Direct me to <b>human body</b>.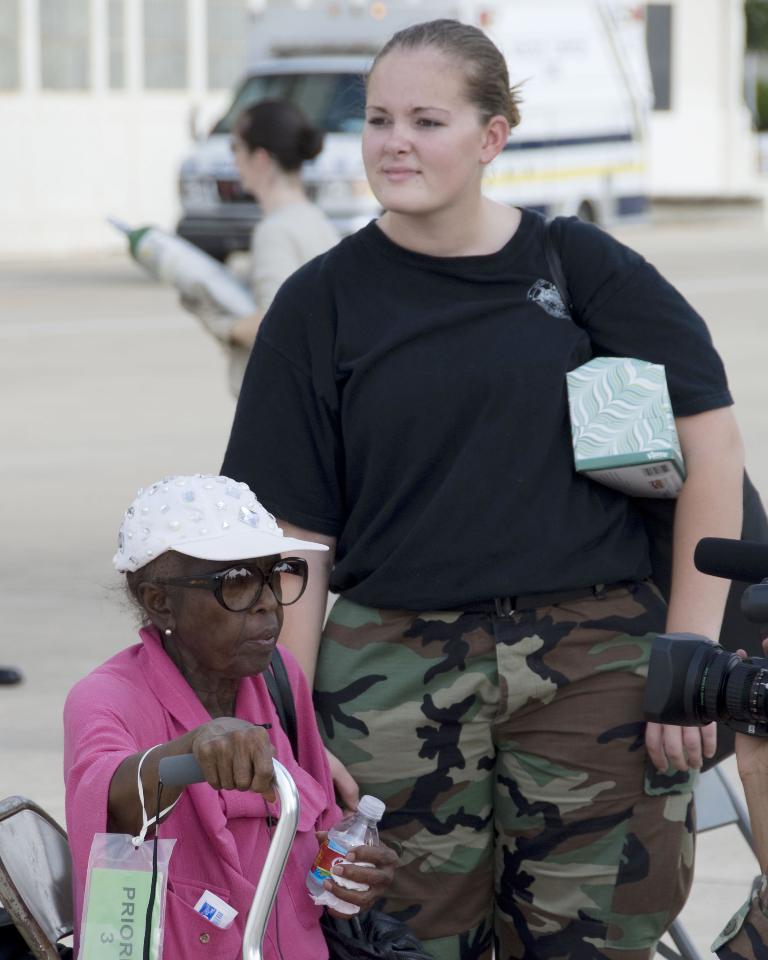
Direction: [left=59, top=471, right=371, bottom=959].
